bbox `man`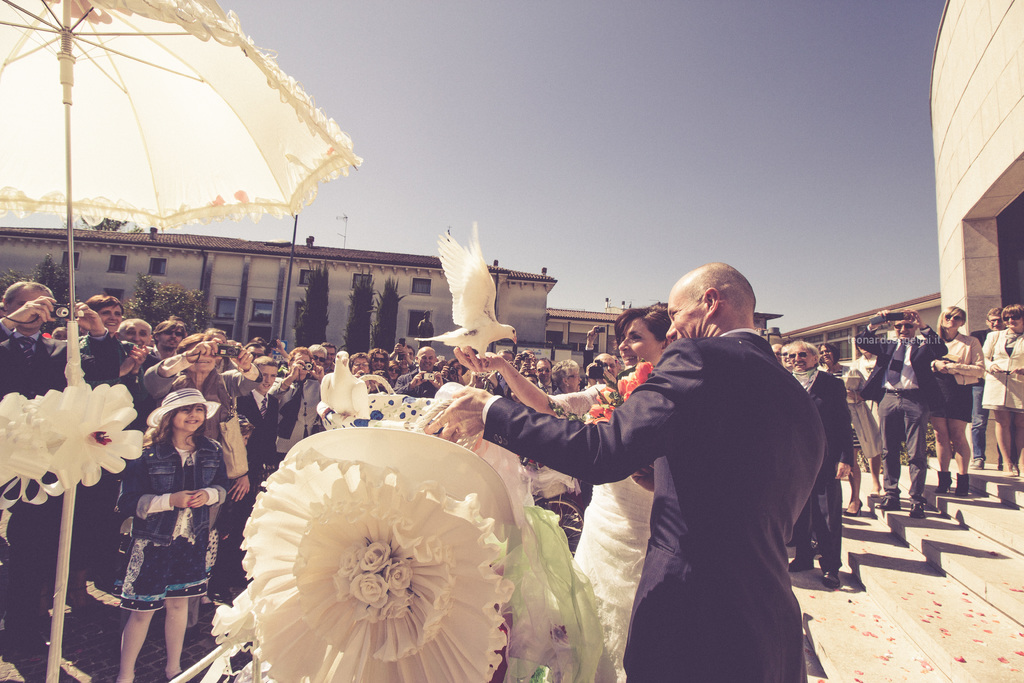
534/252/843/666
